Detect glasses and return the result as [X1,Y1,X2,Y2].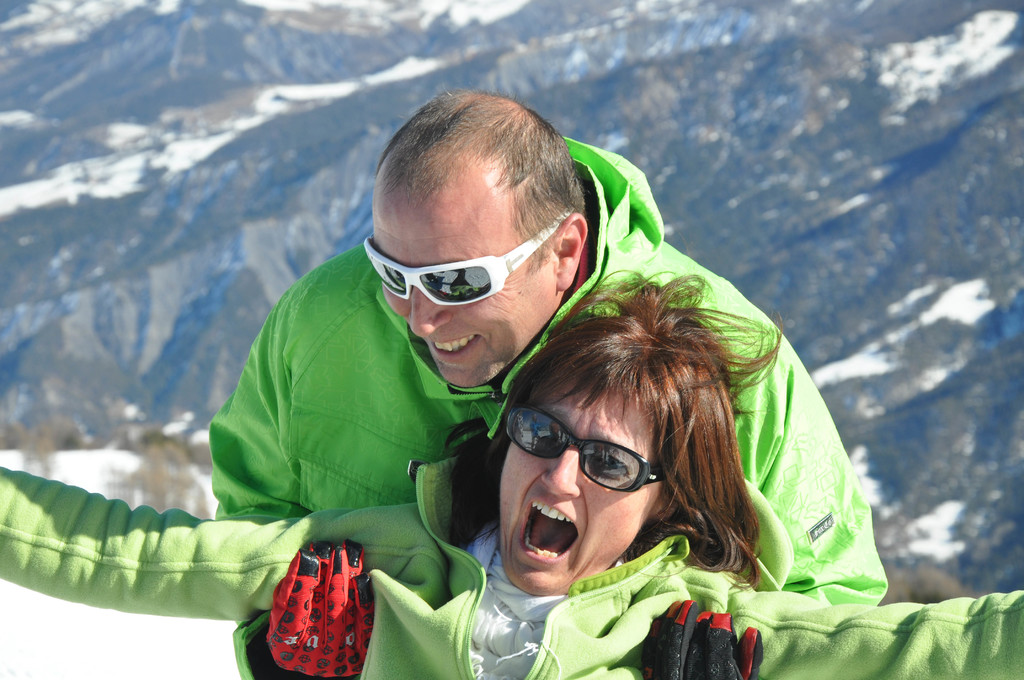
[500,404,666,495].
